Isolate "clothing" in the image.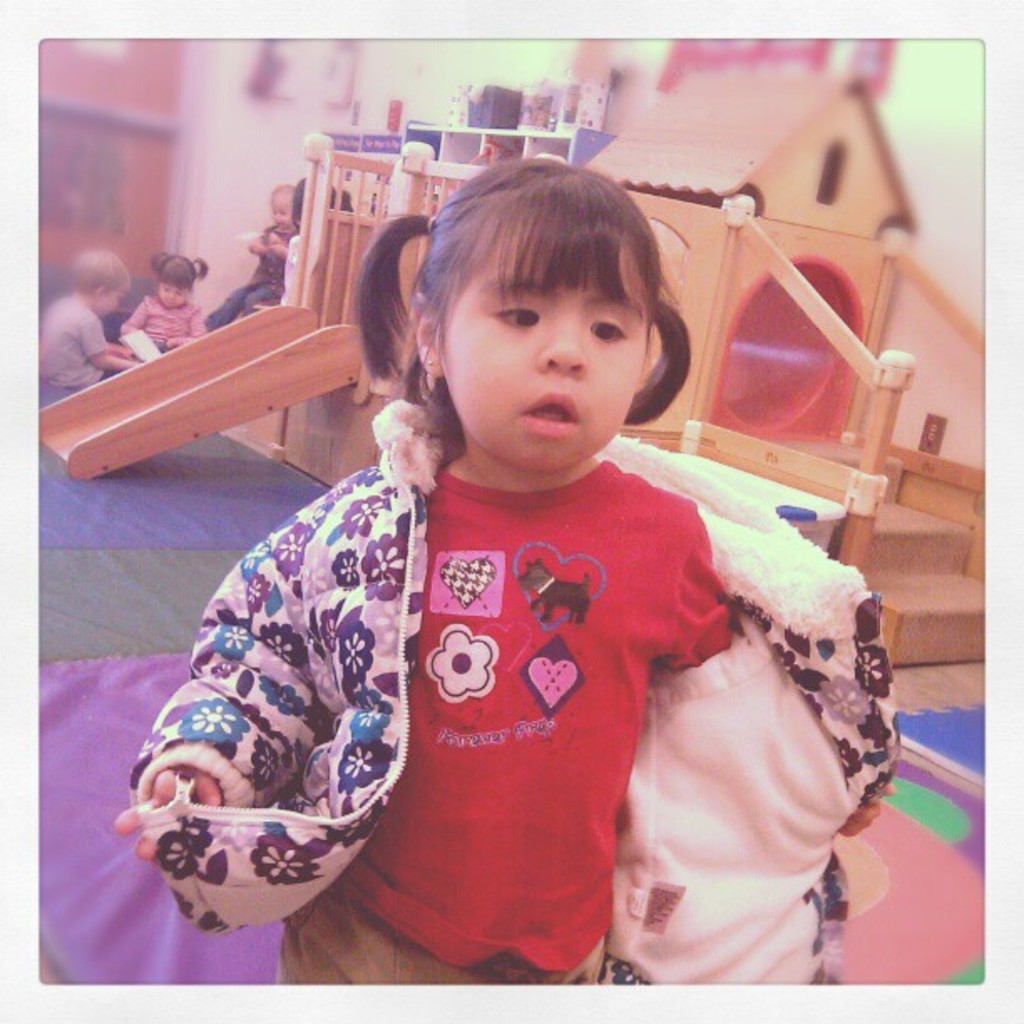
Isolated region: <bbox>273, 878, 569, 989</bbox>.
